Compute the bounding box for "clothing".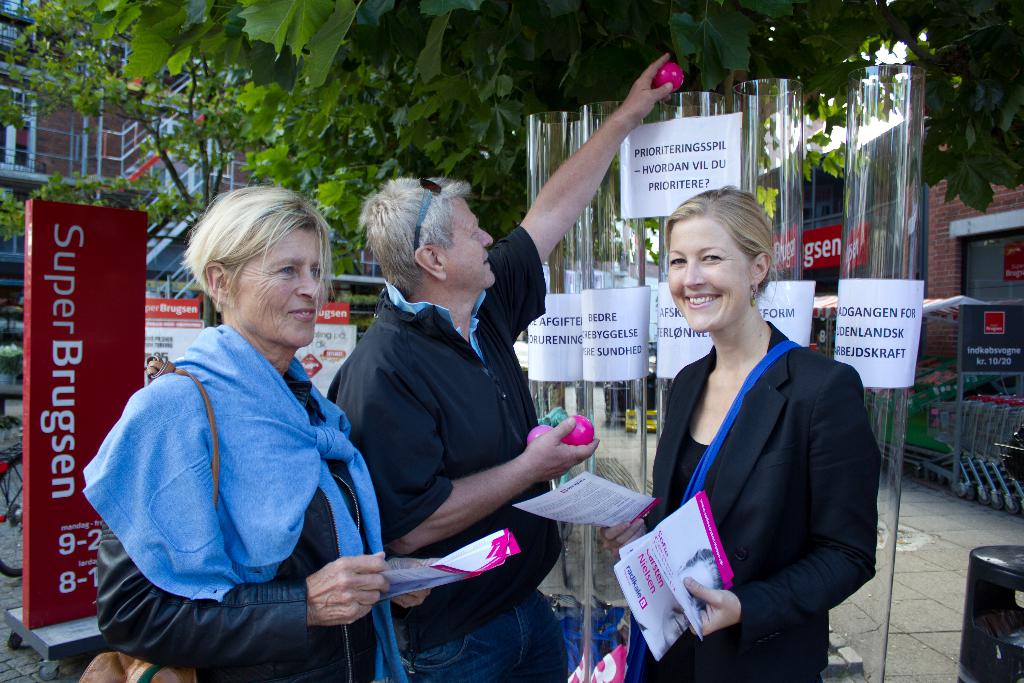
locate(92, 257, 382, 671).
